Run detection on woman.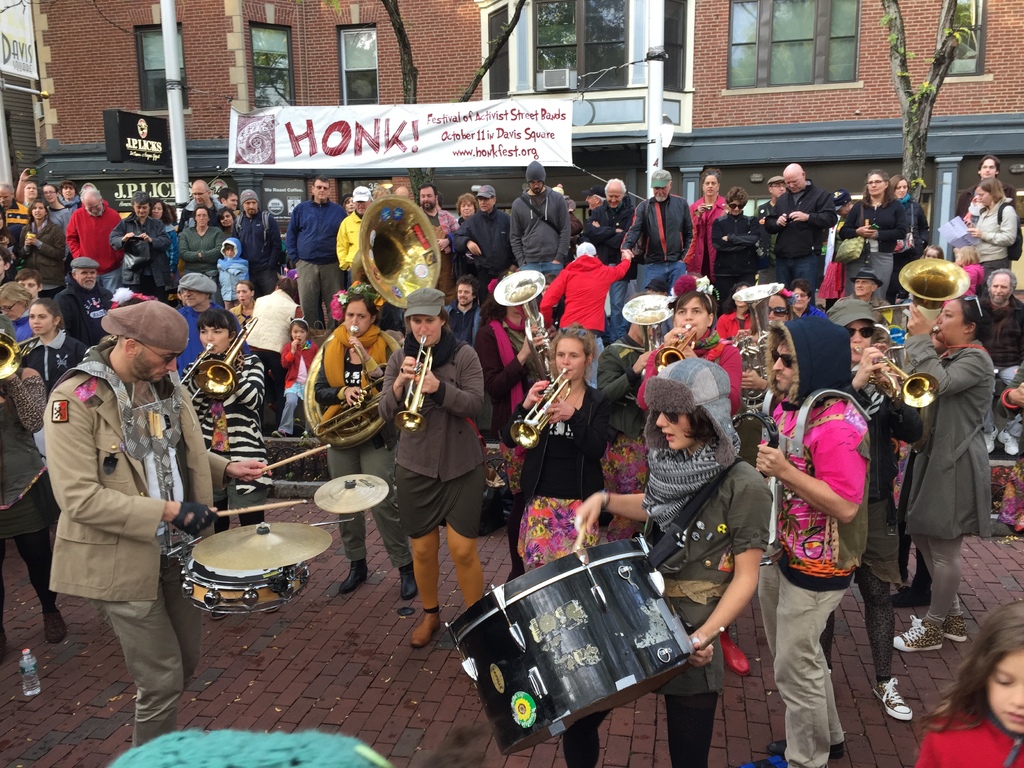
Result: box(217, 205, 237, 236).
